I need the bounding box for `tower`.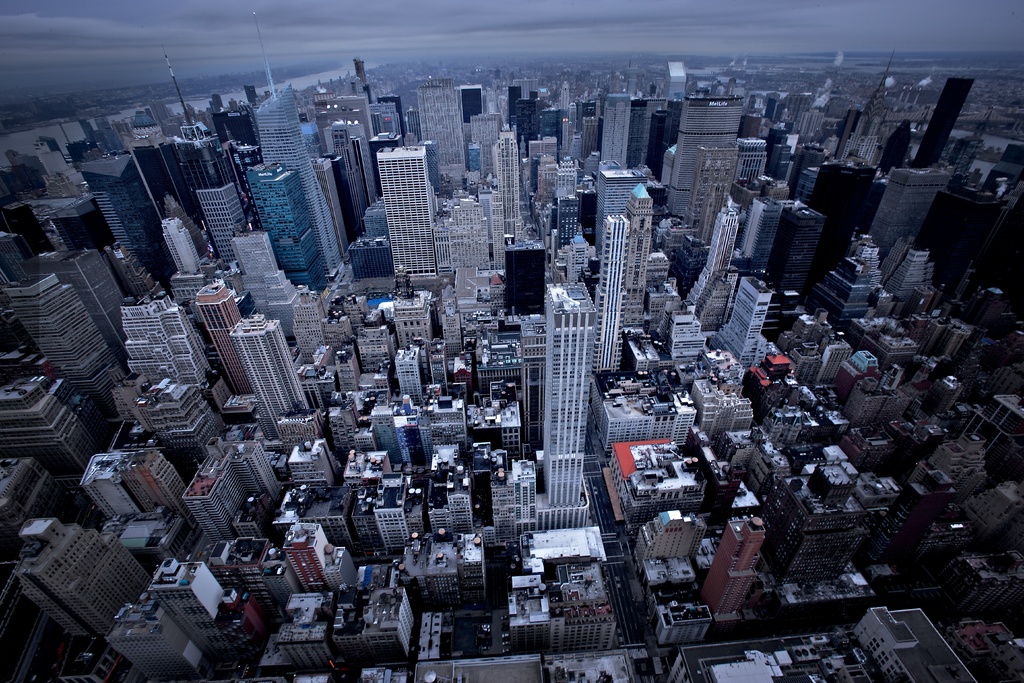
Here it is: (x1=872, y1=161, x2=955, y2=259).
